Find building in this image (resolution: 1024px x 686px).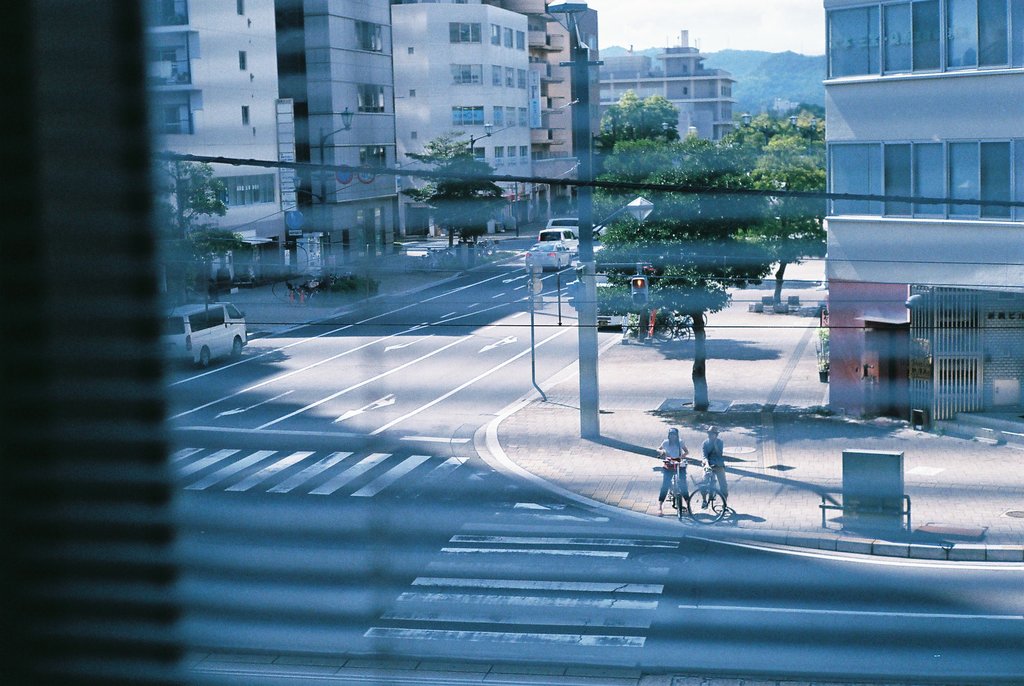
(x1=826, y1=0, x2=1023, y2=415).
